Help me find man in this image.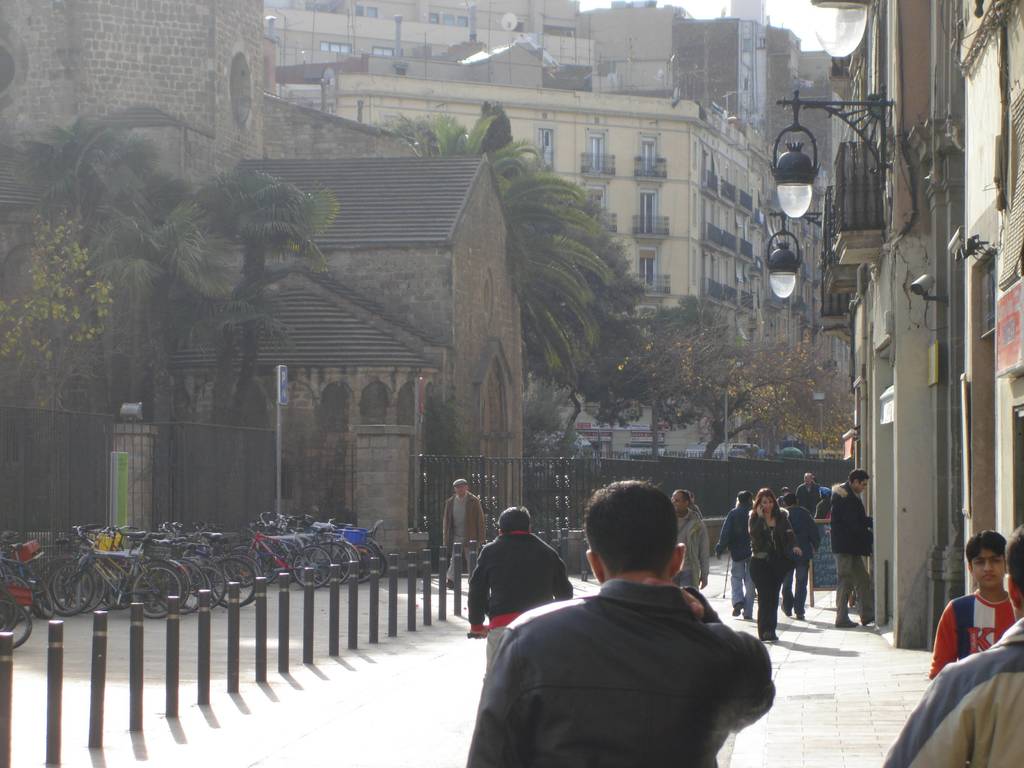
Found it: BBox(467, 505, 575, 678).
